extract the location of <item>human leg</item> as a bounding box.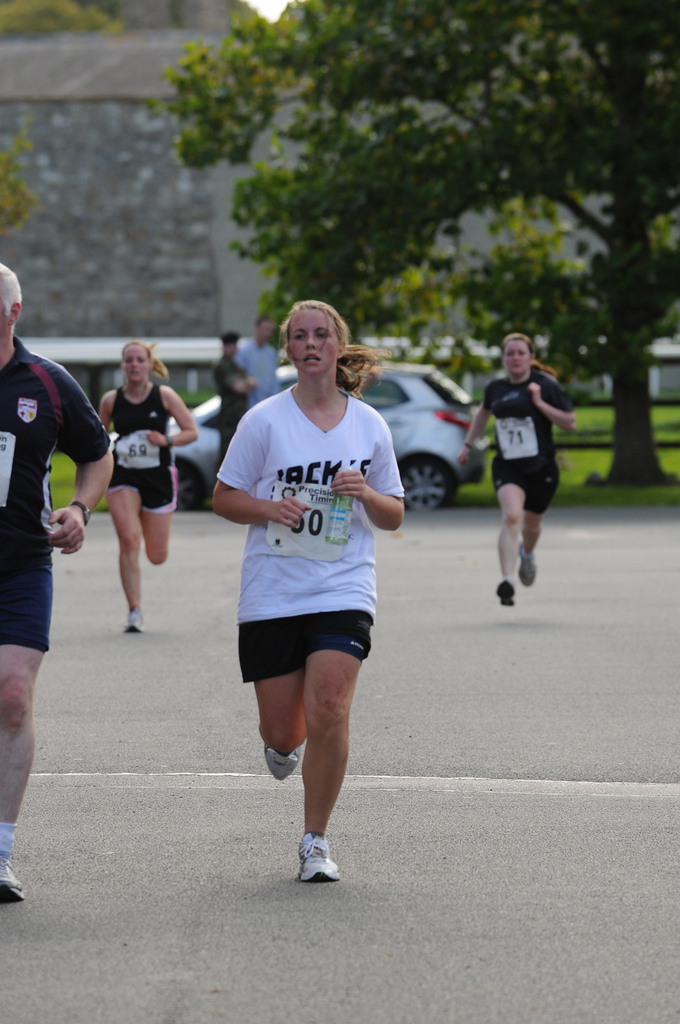
BBox(243, 595, 303, 776).
